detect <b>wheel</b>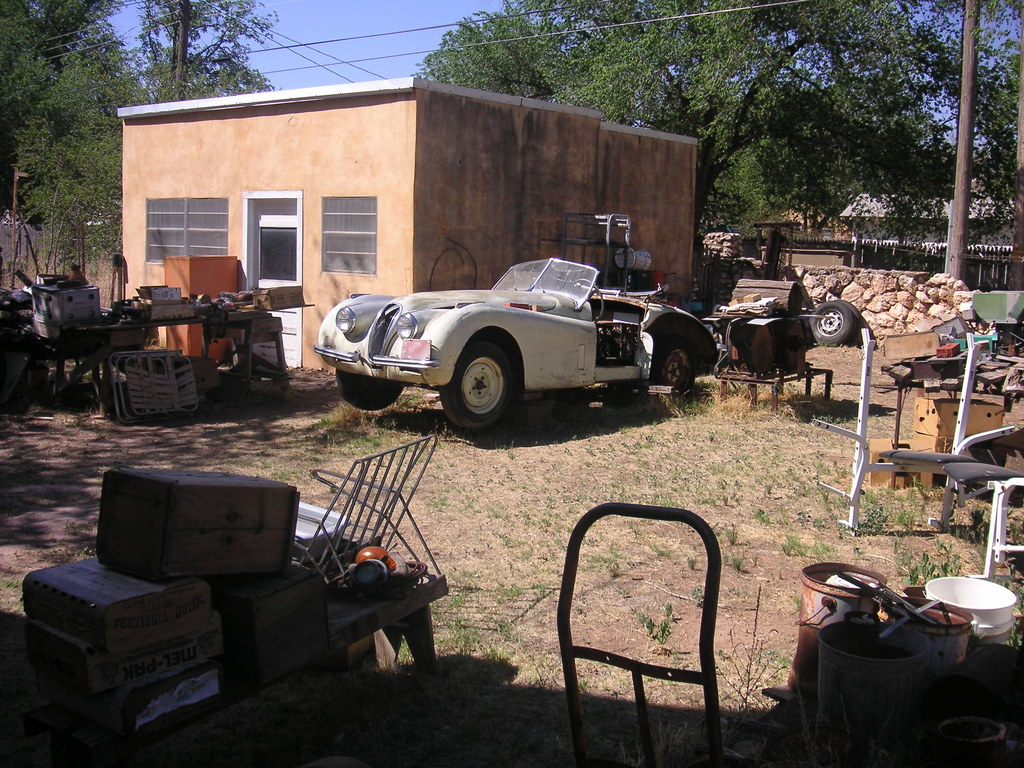
{"left": 812, "top": 300, "right": 858, "bottom": 346}
